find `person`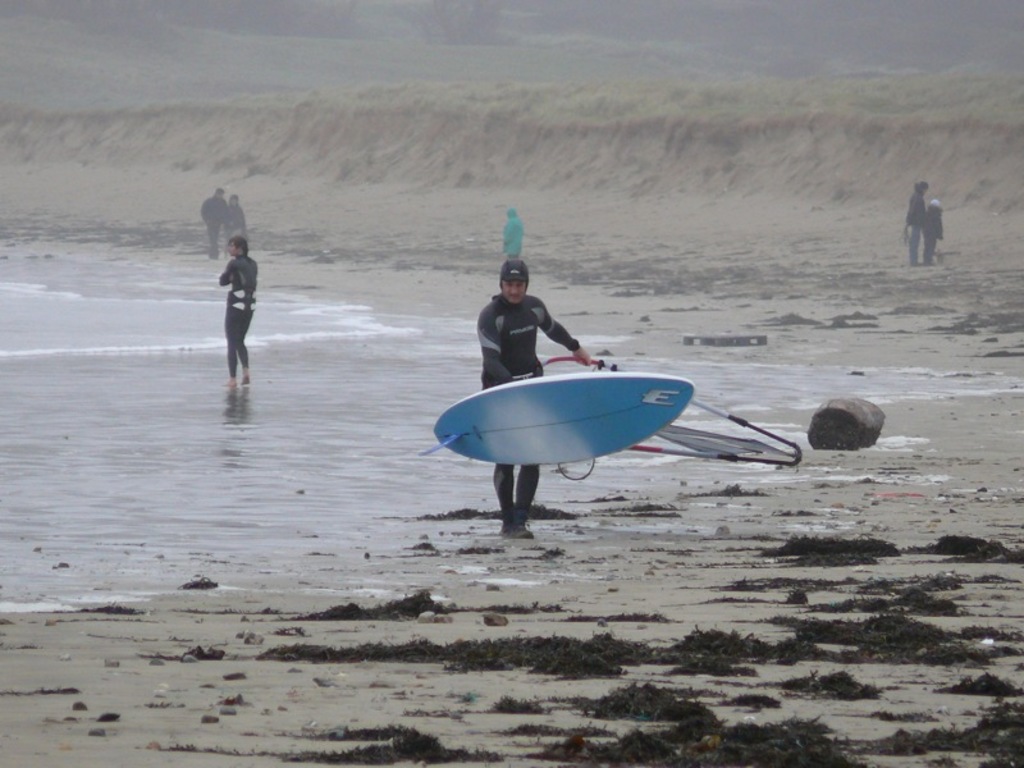
220,232,259,381
